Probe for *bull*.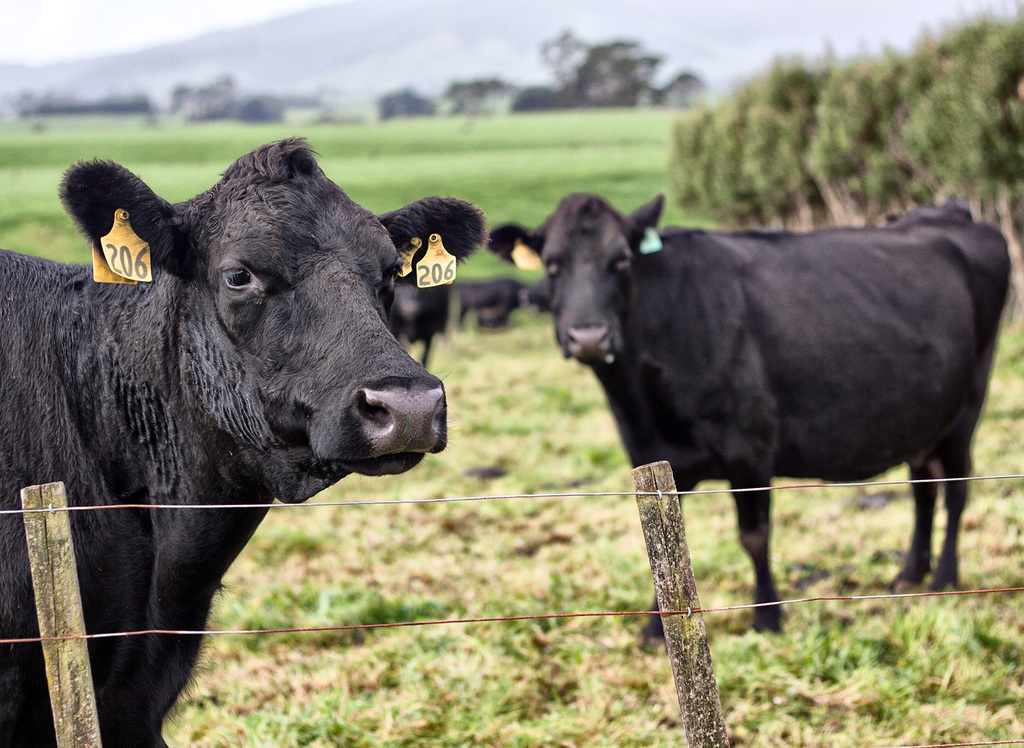
Probe result: region(0, 128, 492, 747).
